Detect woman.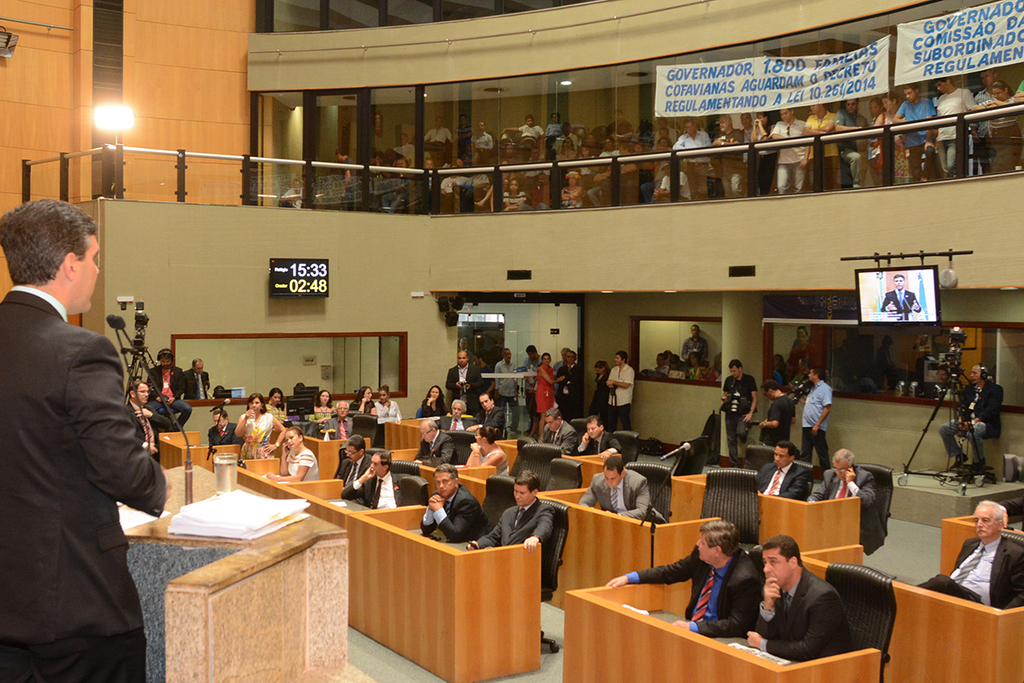
Detected at (left=418, top=382, right=452, bottom=422).
